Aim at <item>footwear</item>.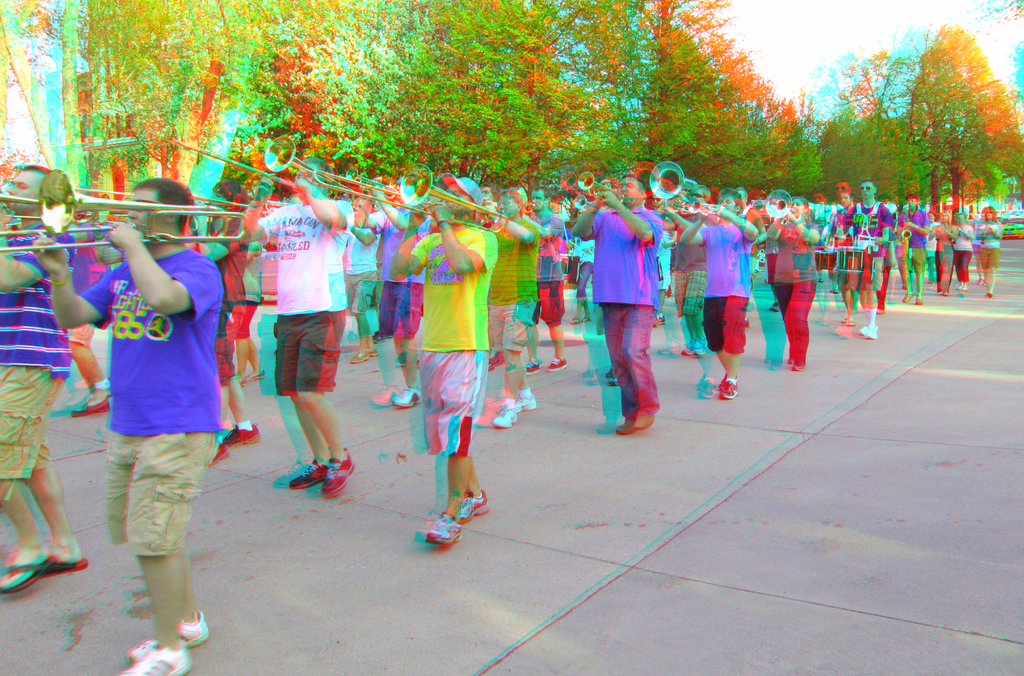
Aimed at BBox(491, 348, 503, 367).
